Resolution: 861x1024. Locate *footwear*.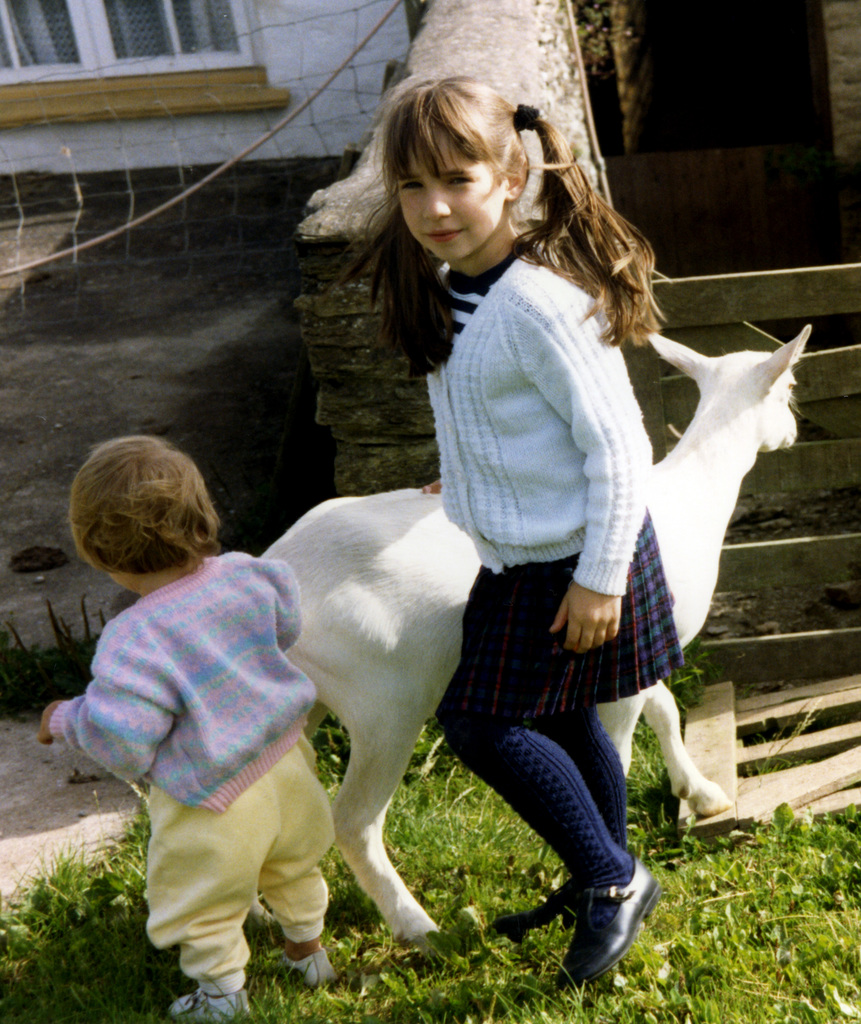
rect(278, 941, 353, 986).
